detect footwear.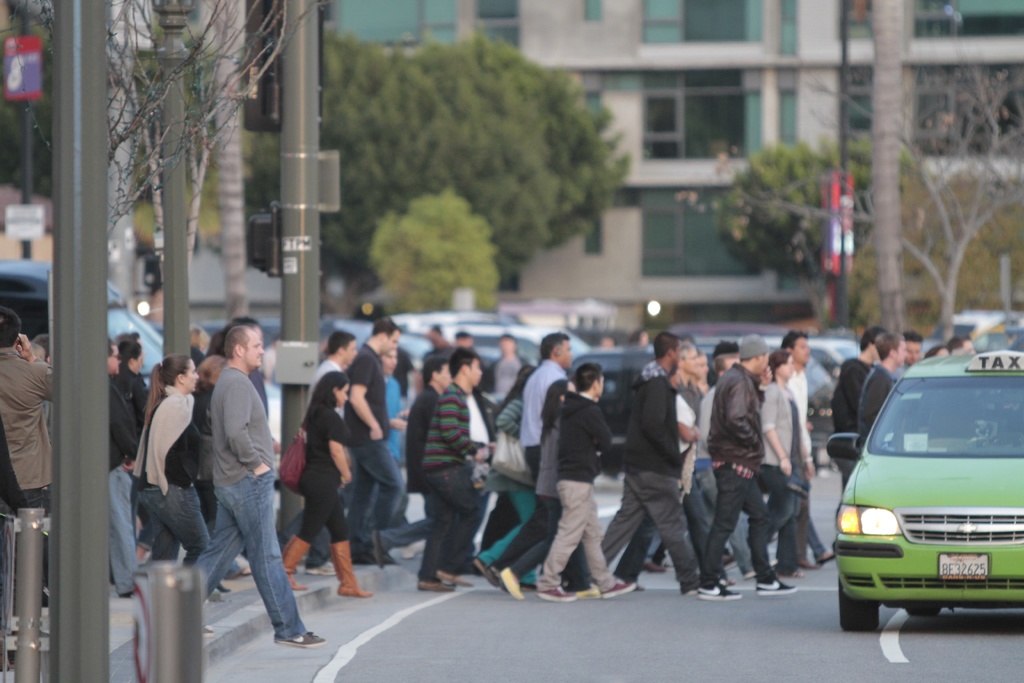
Detected at l=758, t=577, r=797, b=597.
